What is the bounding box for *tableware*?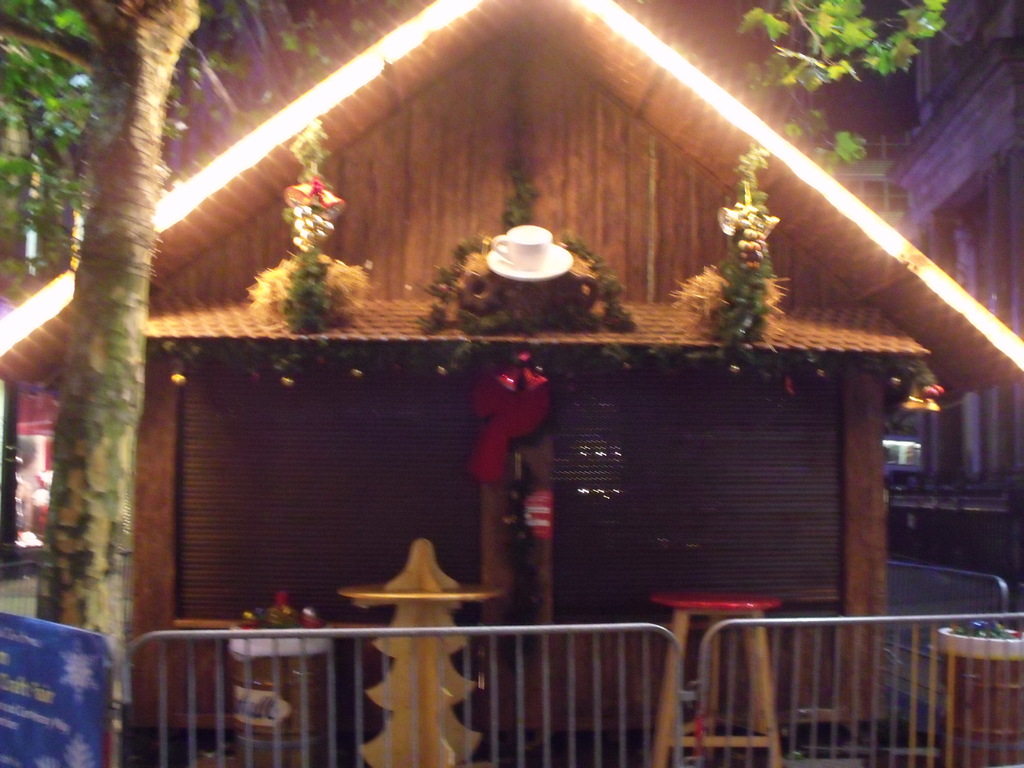
x1=488 y1=226 x2=551 y2=266.
